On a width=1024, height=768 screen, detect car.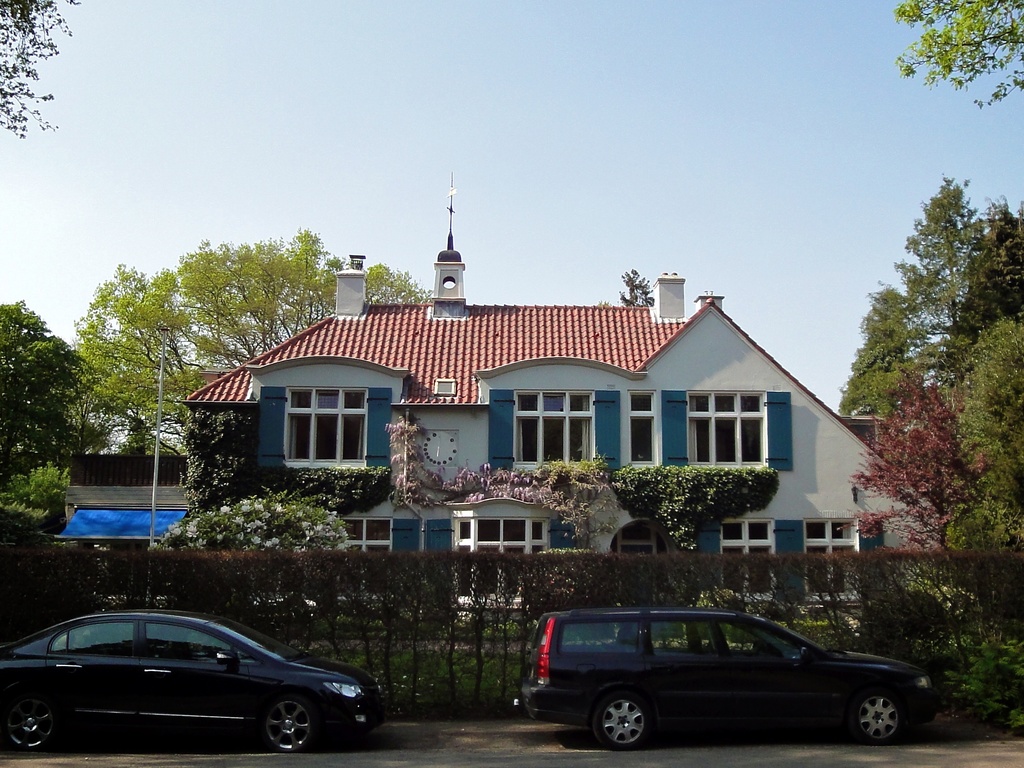
rect(508, 606, 940, 746).
